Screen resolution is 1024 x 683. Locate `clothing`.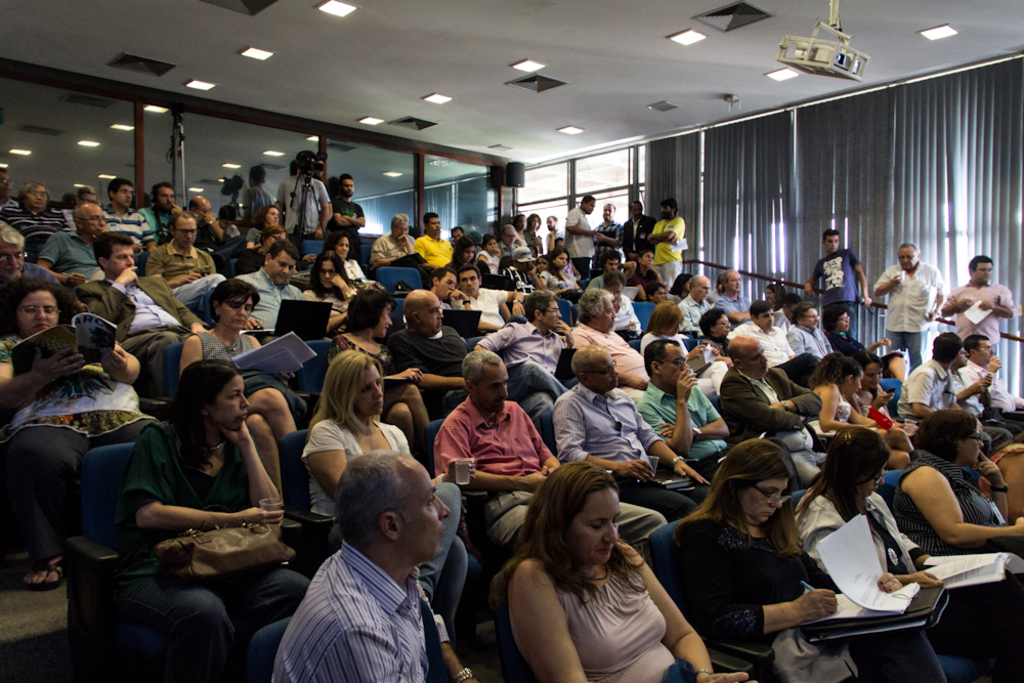
box(964, 366, 1019, 432).
